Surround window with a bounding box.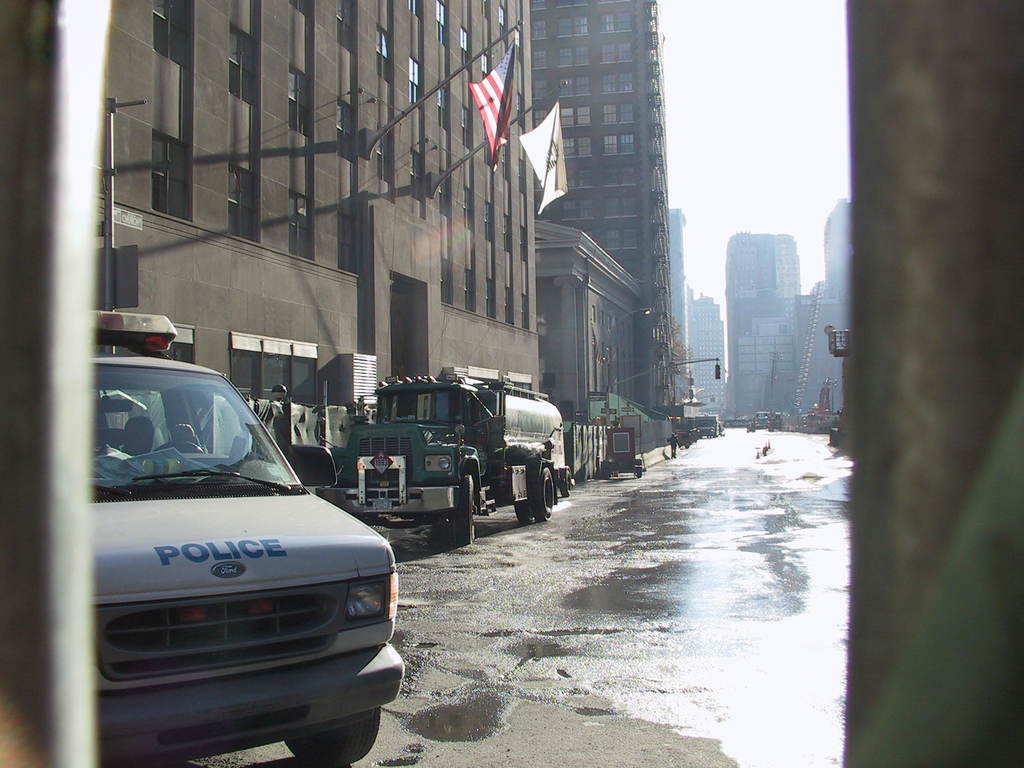
(x1=516, y1=92, x2=526, y2=132).
